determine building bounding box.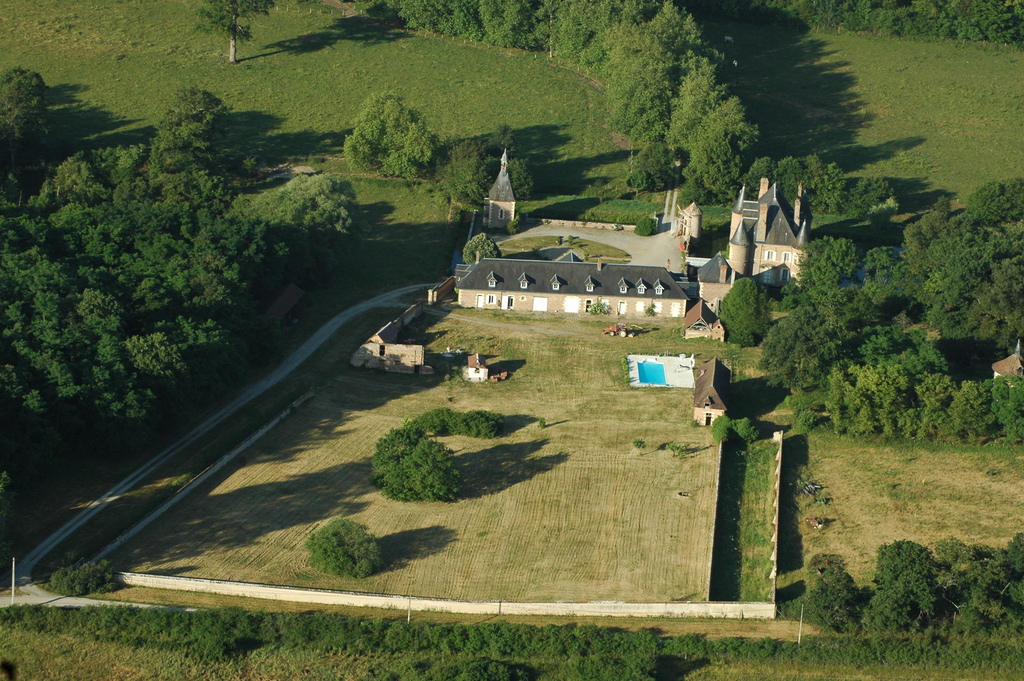
Determined: 454/255/693/316.
